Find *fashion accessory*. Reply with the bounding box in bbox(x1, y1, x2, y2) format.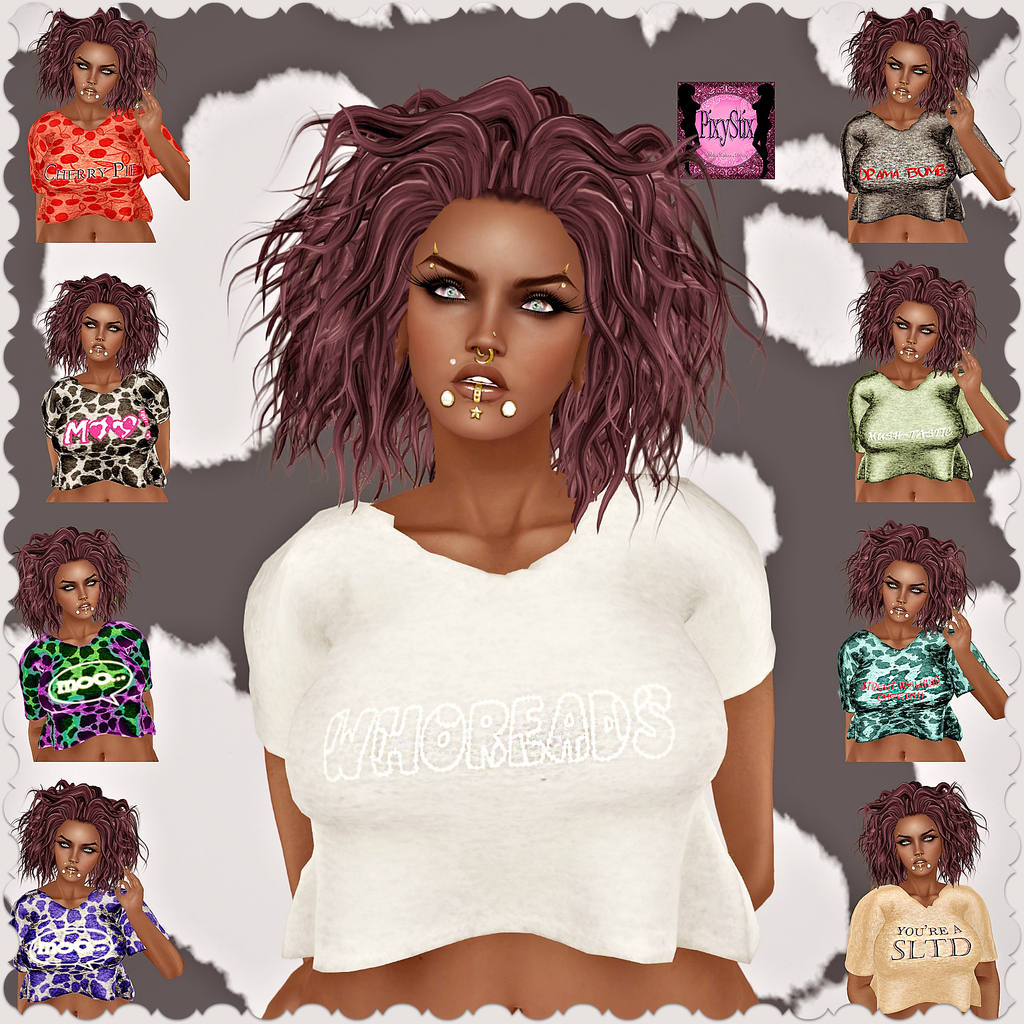
bbox(449, 357, 461, 366).
